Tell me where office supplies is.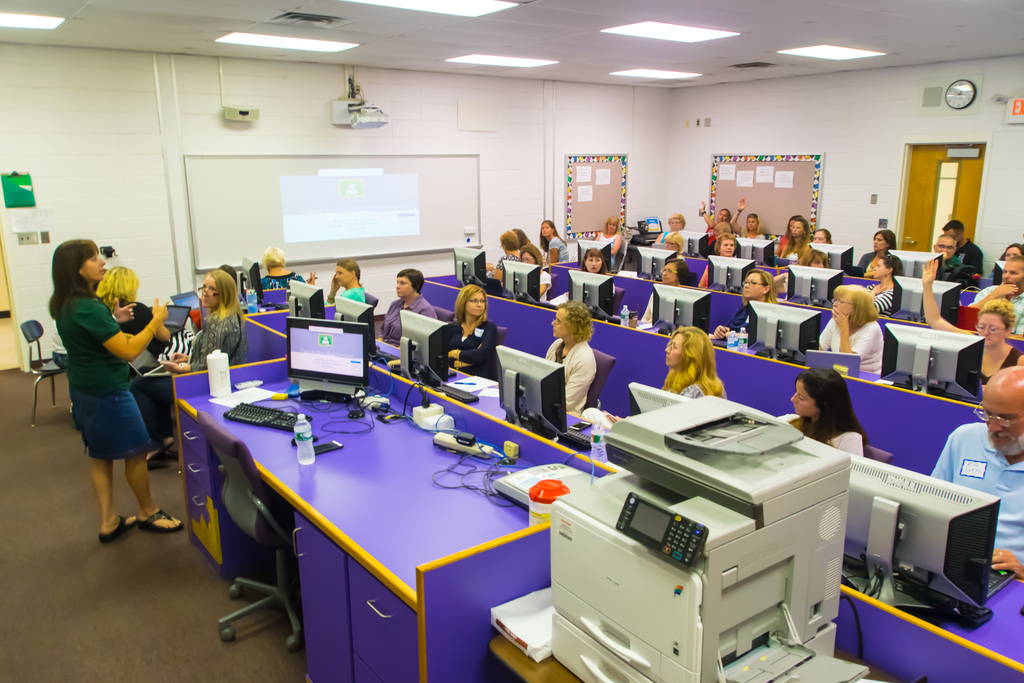
office supplies is at [left=432, top=435, right=507, bottom=459].
